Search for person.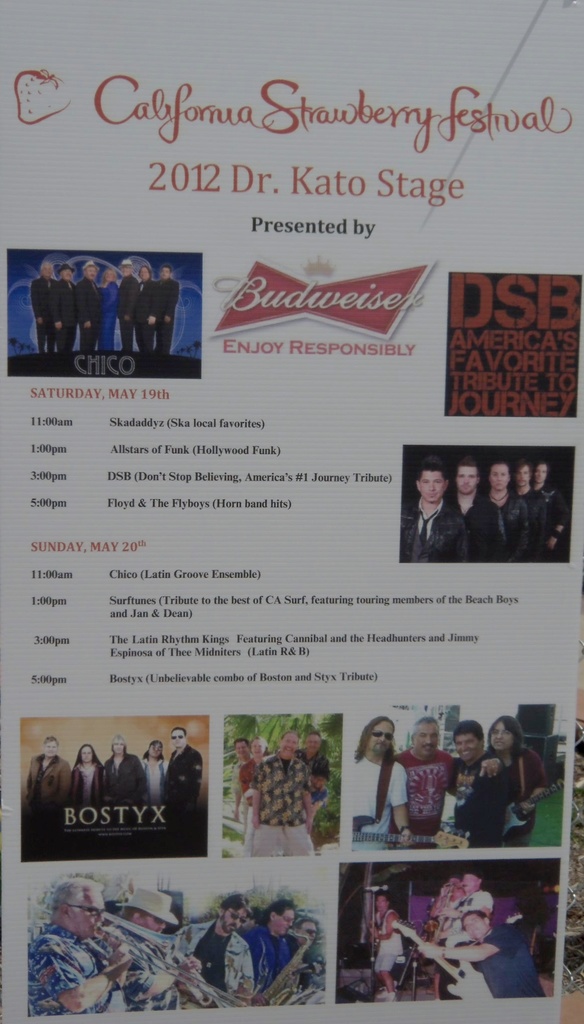
Found at 416, 468, 458, 538.
